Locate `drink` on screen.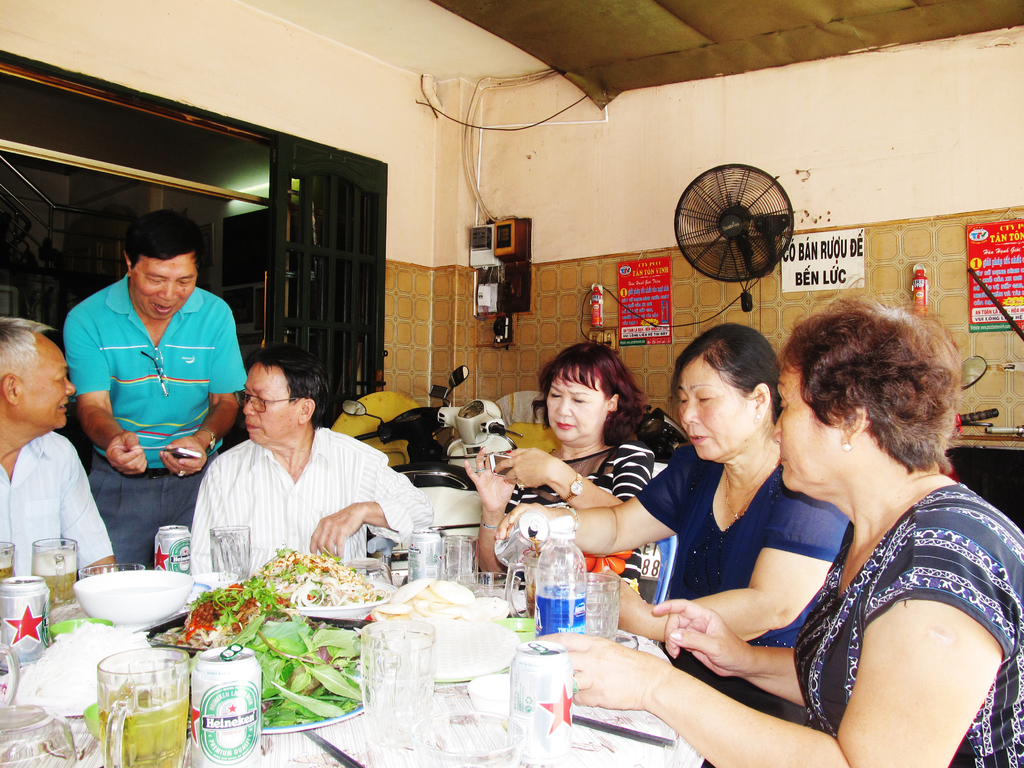
On screen at select_region(0, 541, 14, 580).
